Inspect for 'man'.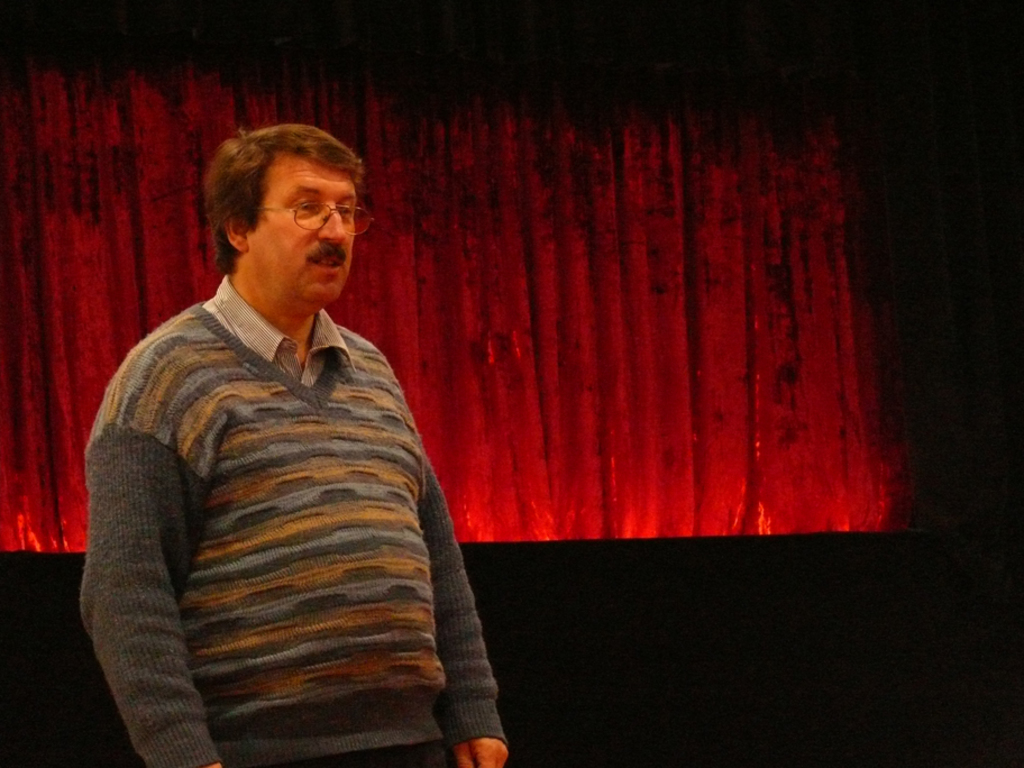
Inspection: 83:117:490:756.
